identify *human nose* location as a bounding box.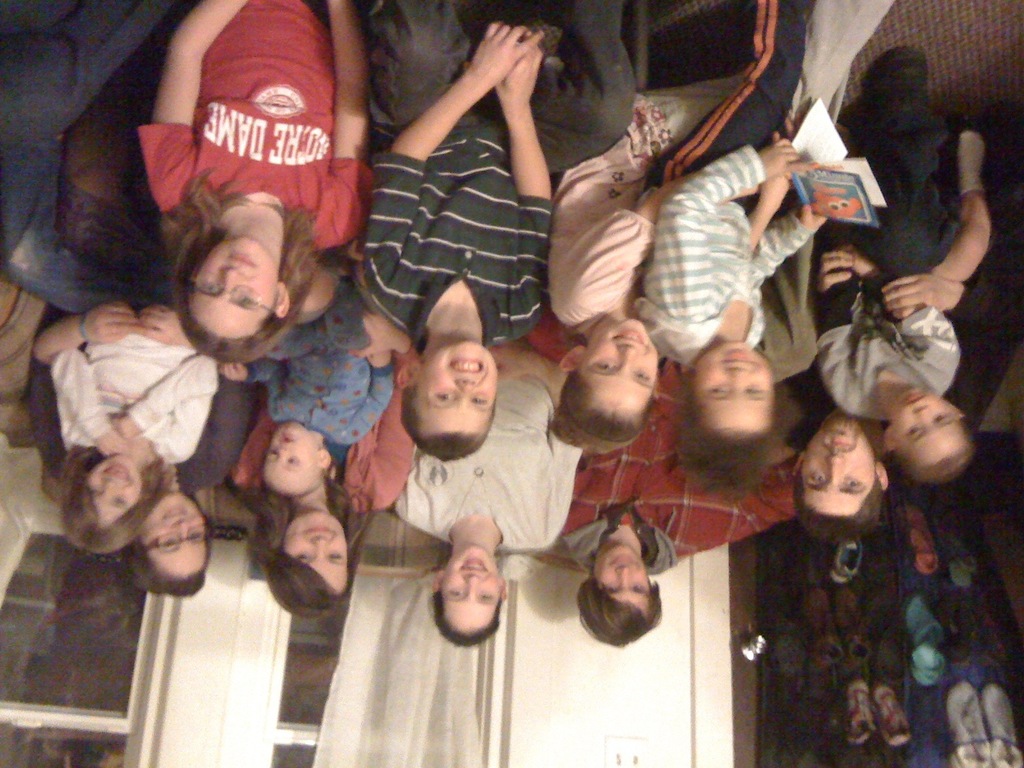
x1=915 y1=406 x2=931 y2=431.
